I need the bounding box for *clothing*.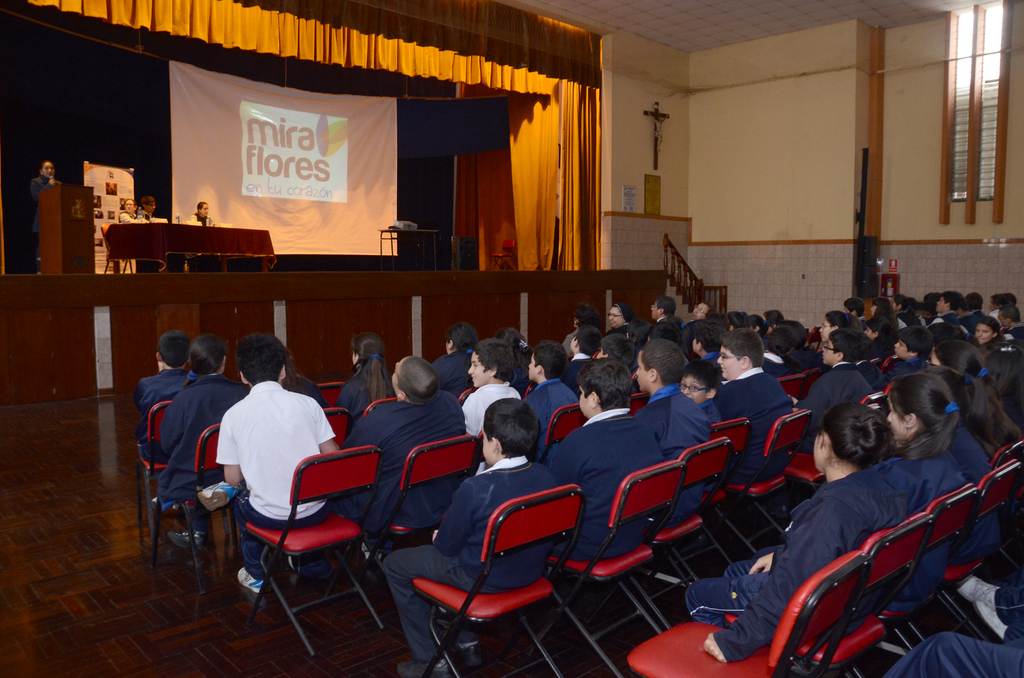
Here it is: 896 310 920 330.
